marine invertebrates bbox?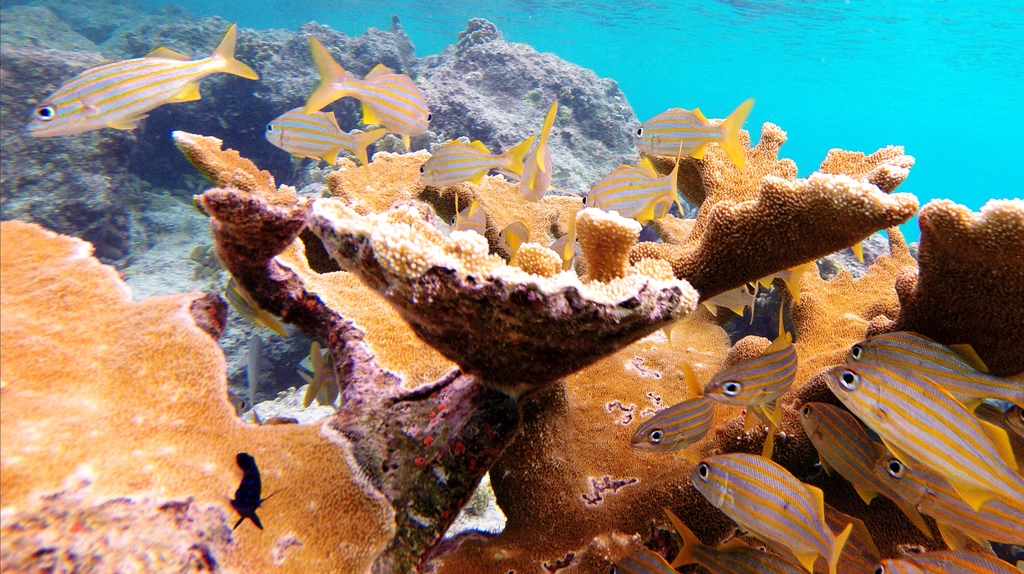
detection(623, 97, 929, 357)
